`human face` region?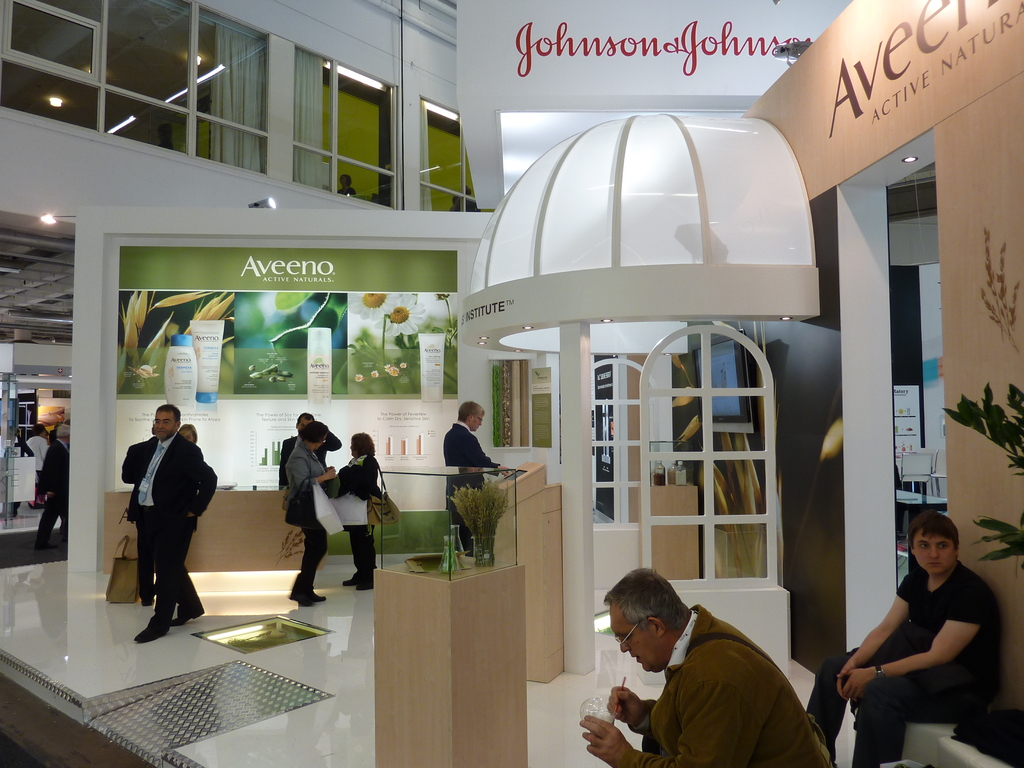
detection(156, 410, 174, 440)
